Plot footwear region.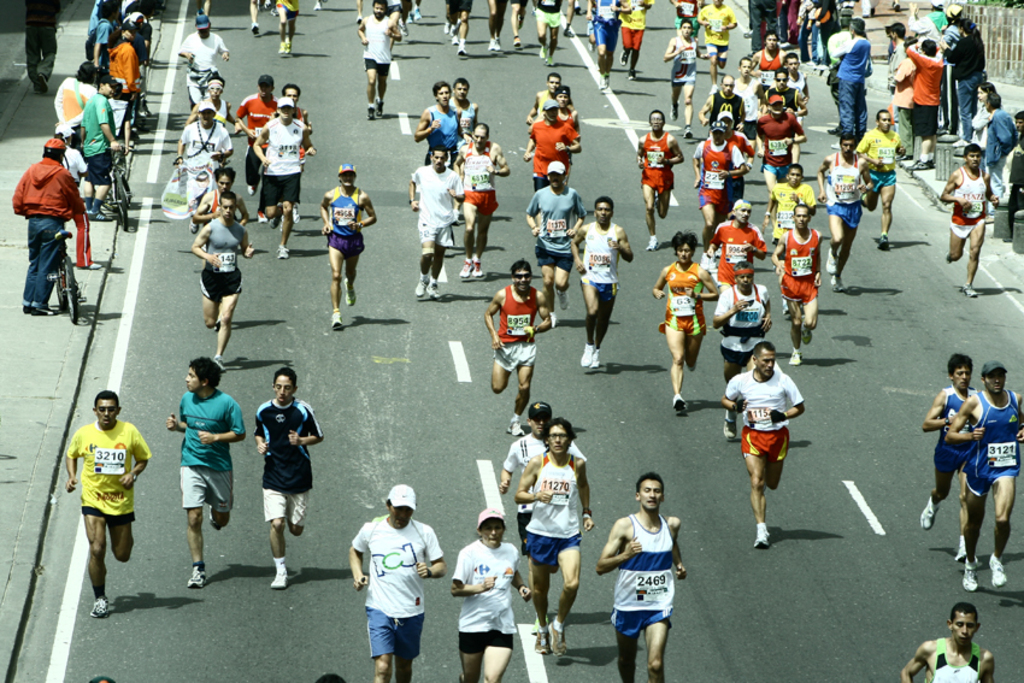
Plotted at bbox=[87, 206, 110, 220].
